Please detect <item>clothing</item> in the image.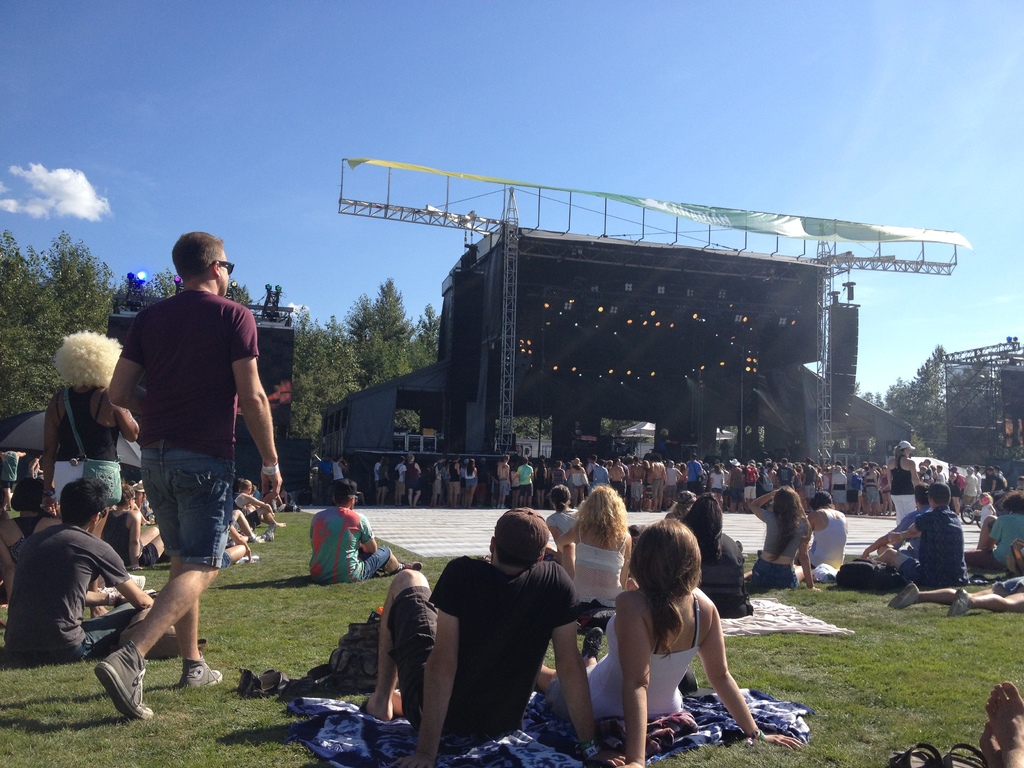
Rect(394, 463, 406, 503).
